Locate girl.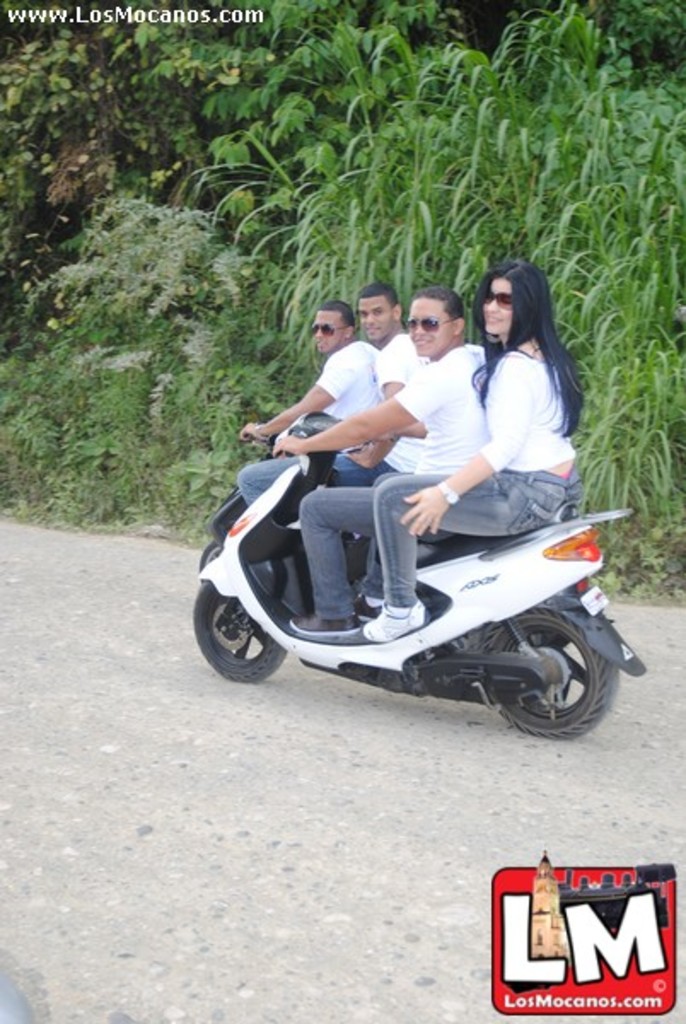
Bounding box: box=[358, 258, 590, 638].
